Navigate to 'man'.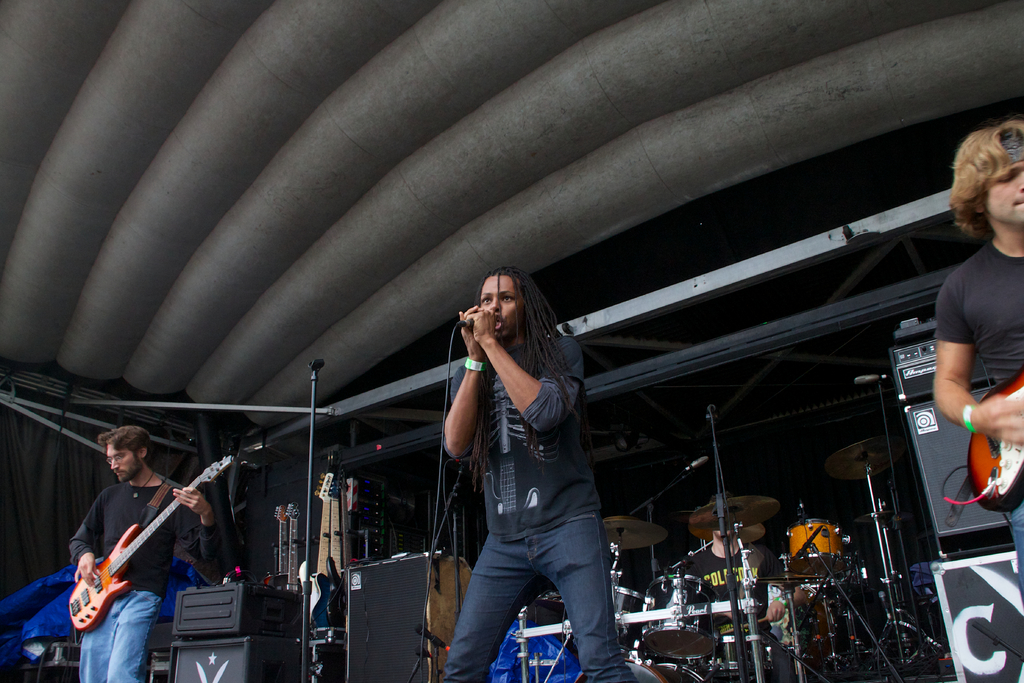
Navigation target: [left=436, top=270, right=641, bottom=682].
